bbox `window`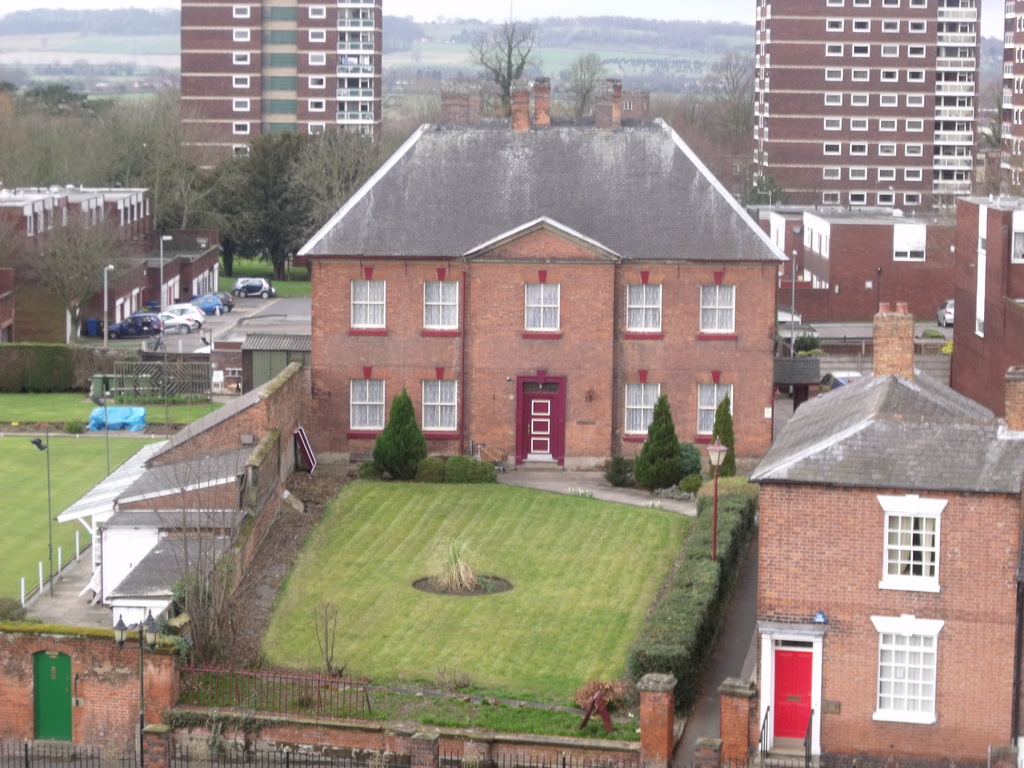
(left=825, top=19, right=841, bottom=35)
